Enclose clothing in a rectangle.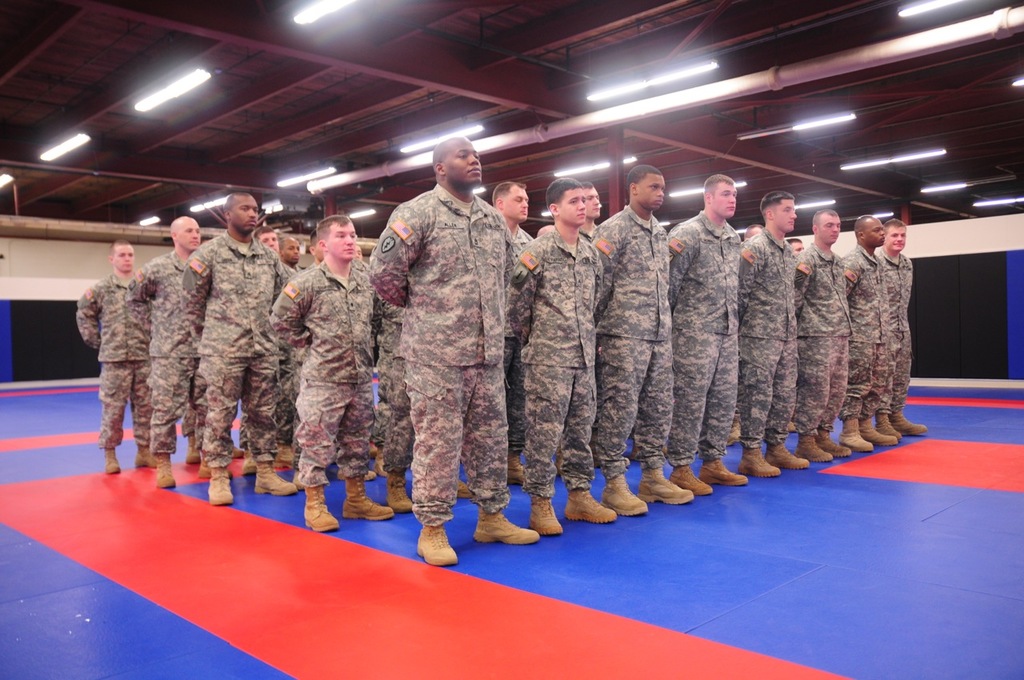
[666,208,740,465].
